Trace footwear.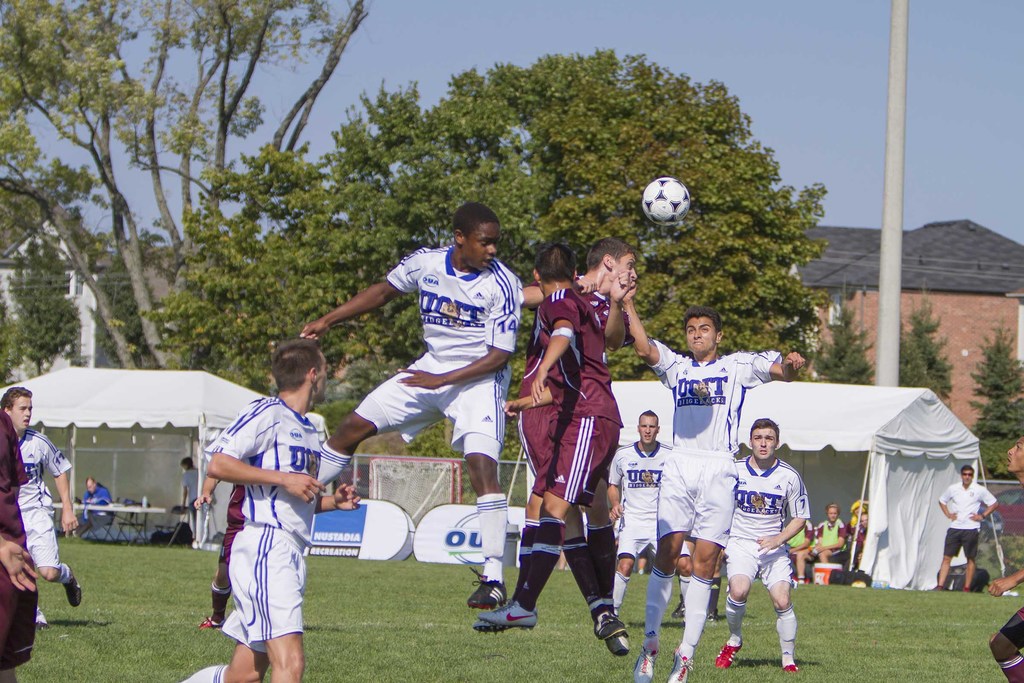
Traced to l=611, t=602, r=628, b=662.
